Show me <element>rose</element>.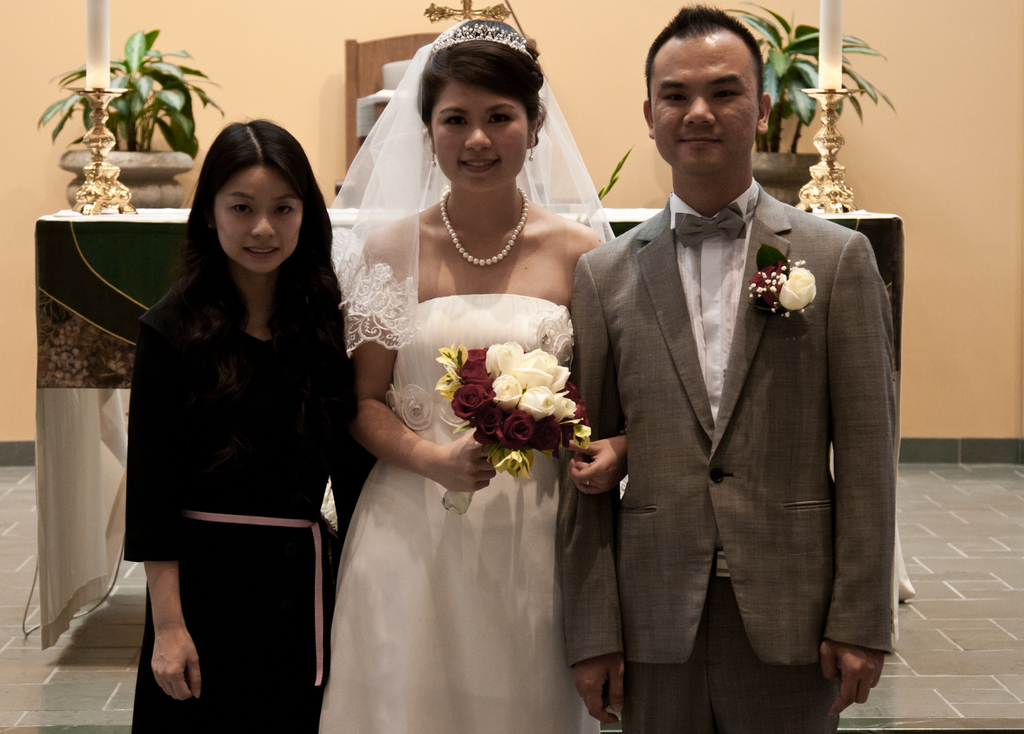
<element>rose</element> is here: 751:267:781:305.
